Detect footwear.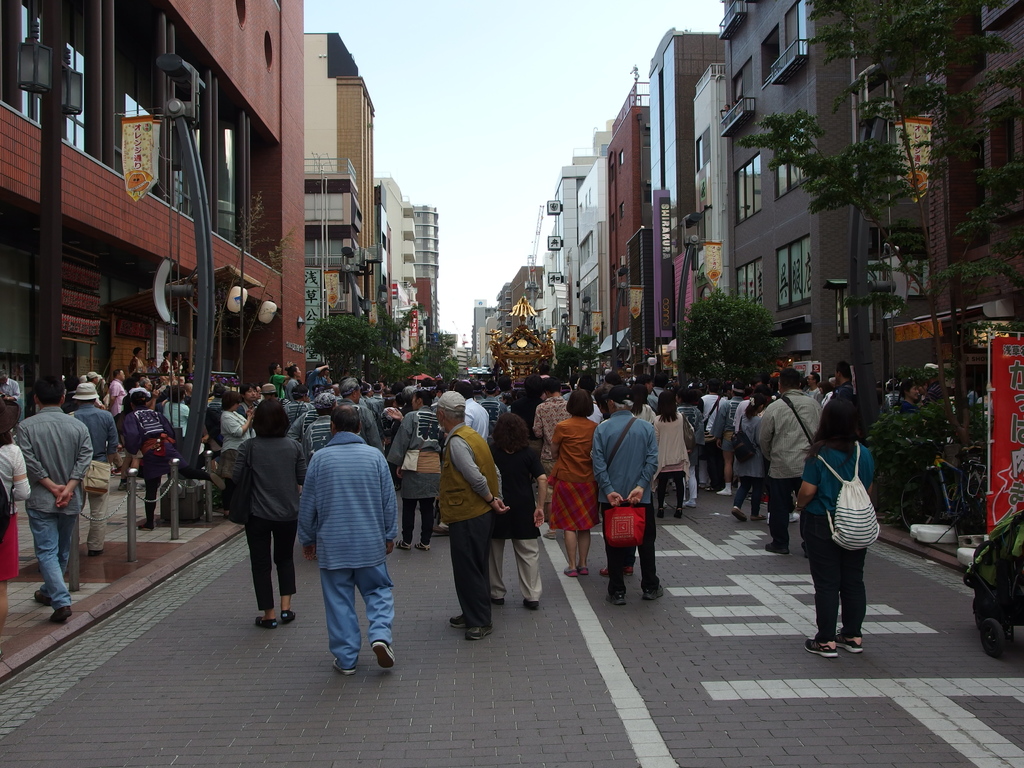
Detected at BBox(222, 509, 230, 518).
